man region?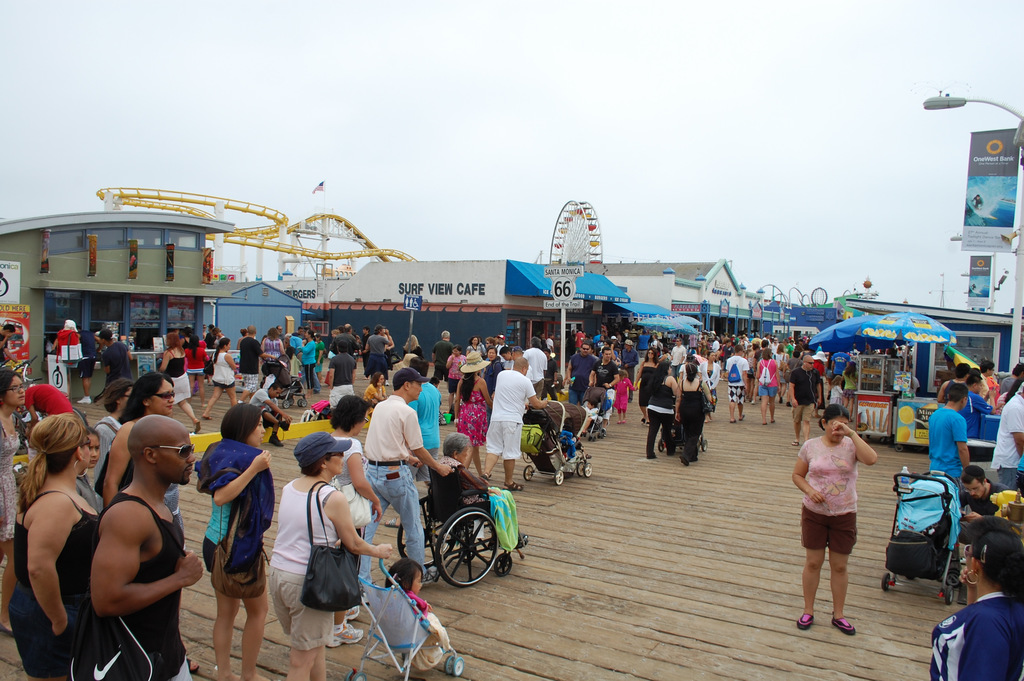
region(598, 350, 618, 365)
